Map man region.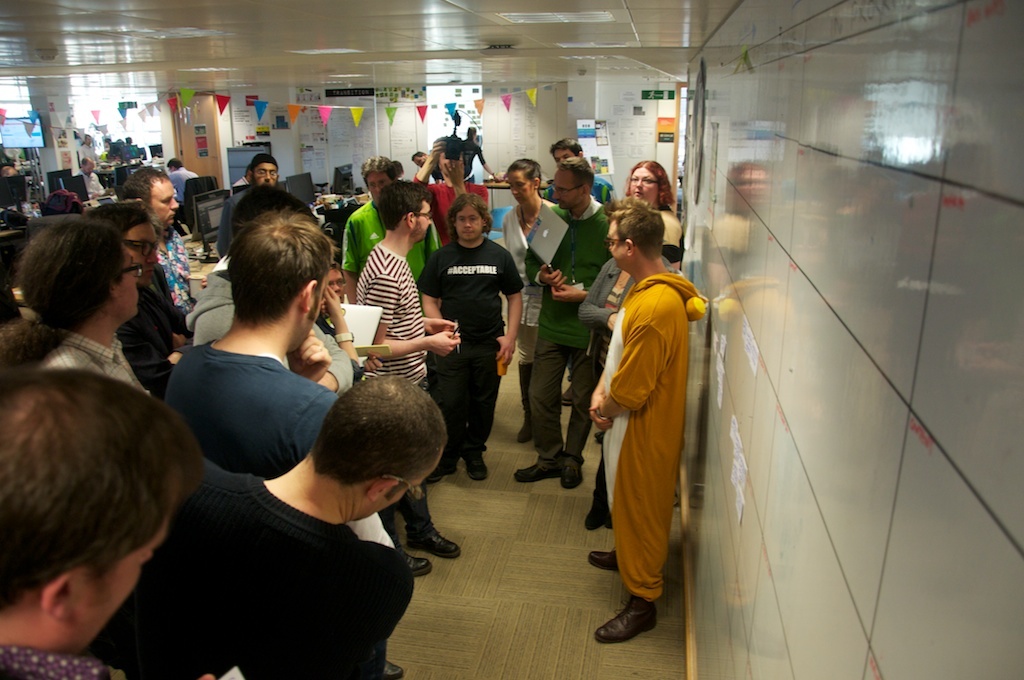
Mapped to <bbox>120, 167, 192, 318</bbox>.
